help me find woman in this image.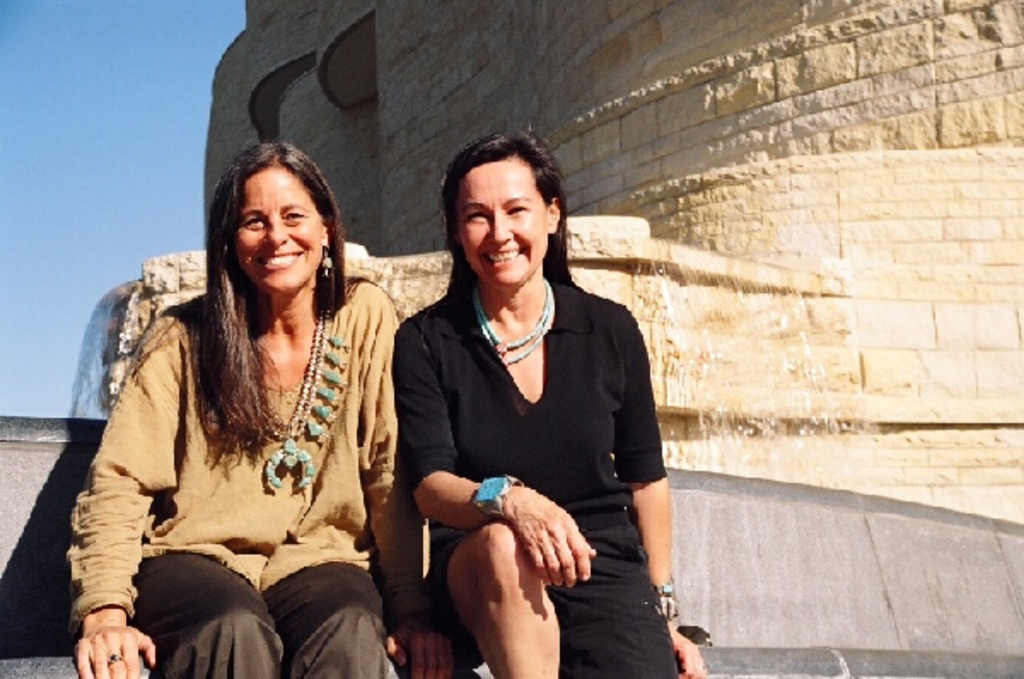
Found it: {"x1": 68, "y1": 142, "x2": 464, "y2": 677}.
